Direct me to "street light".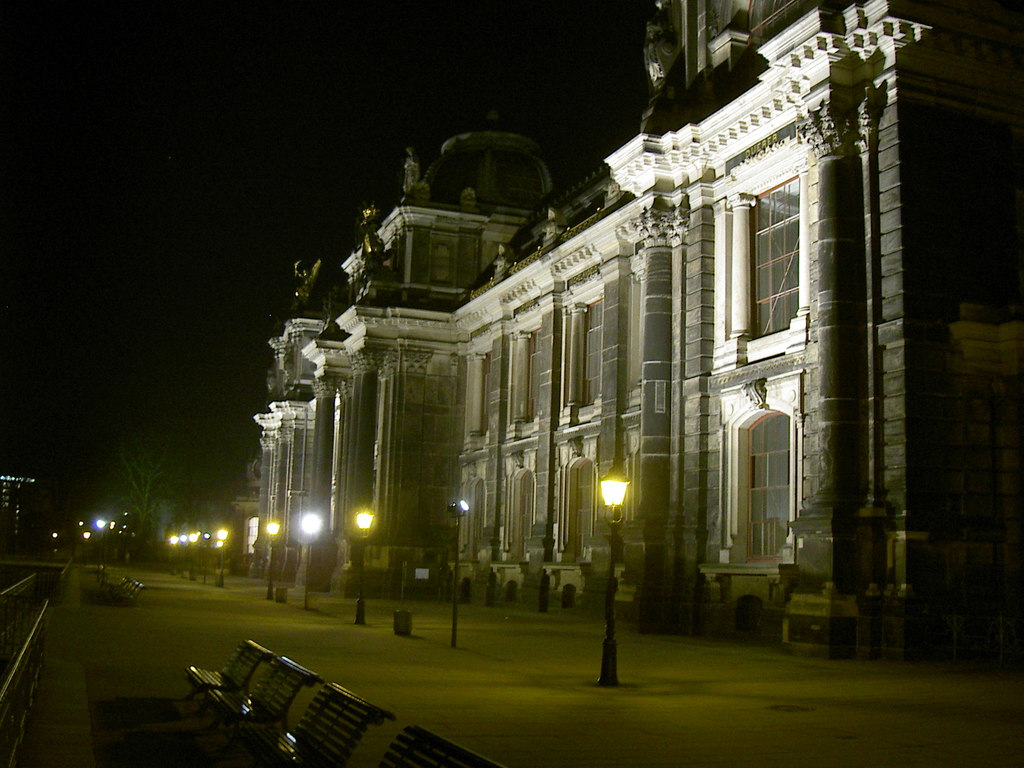
Direction: (left=593, top=471, right=629, bottom=689).
